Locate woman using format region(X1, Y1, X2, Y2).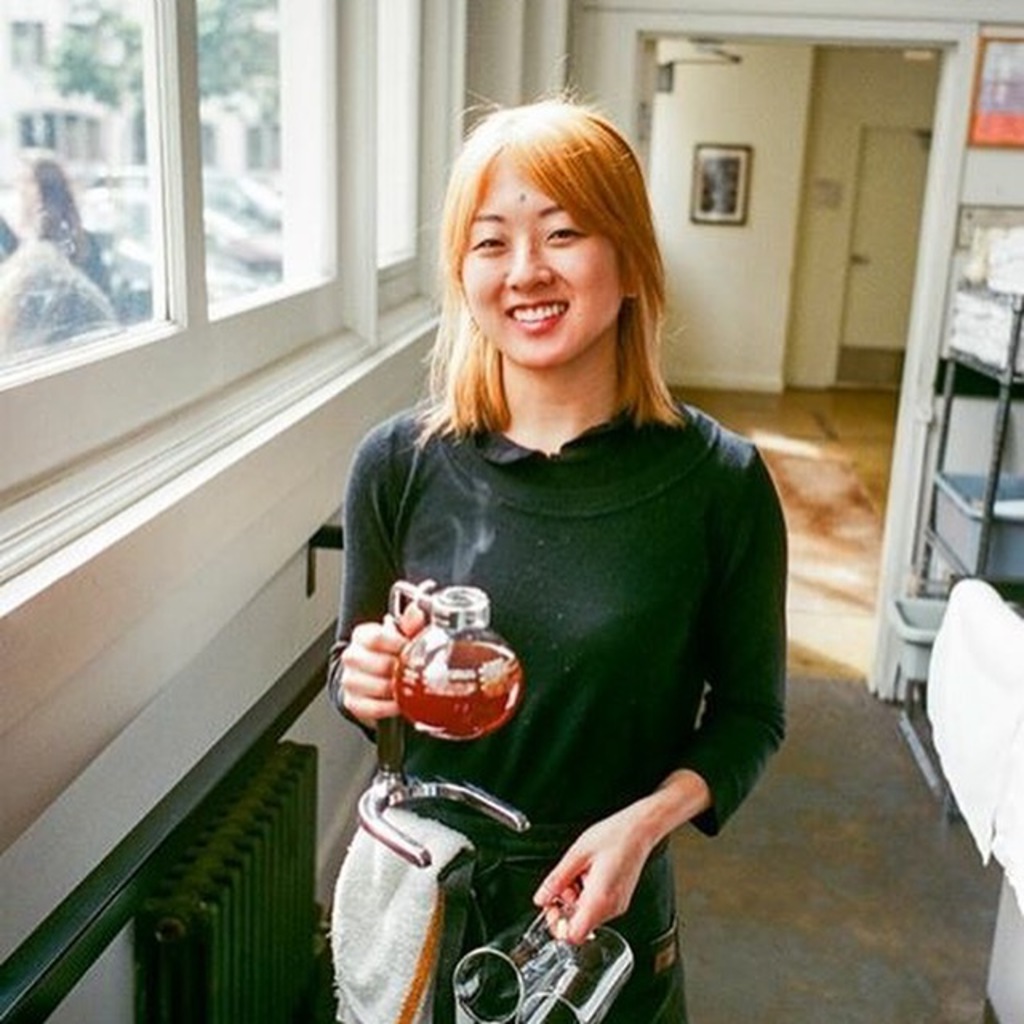
region(322, 54, 786, 1022).
